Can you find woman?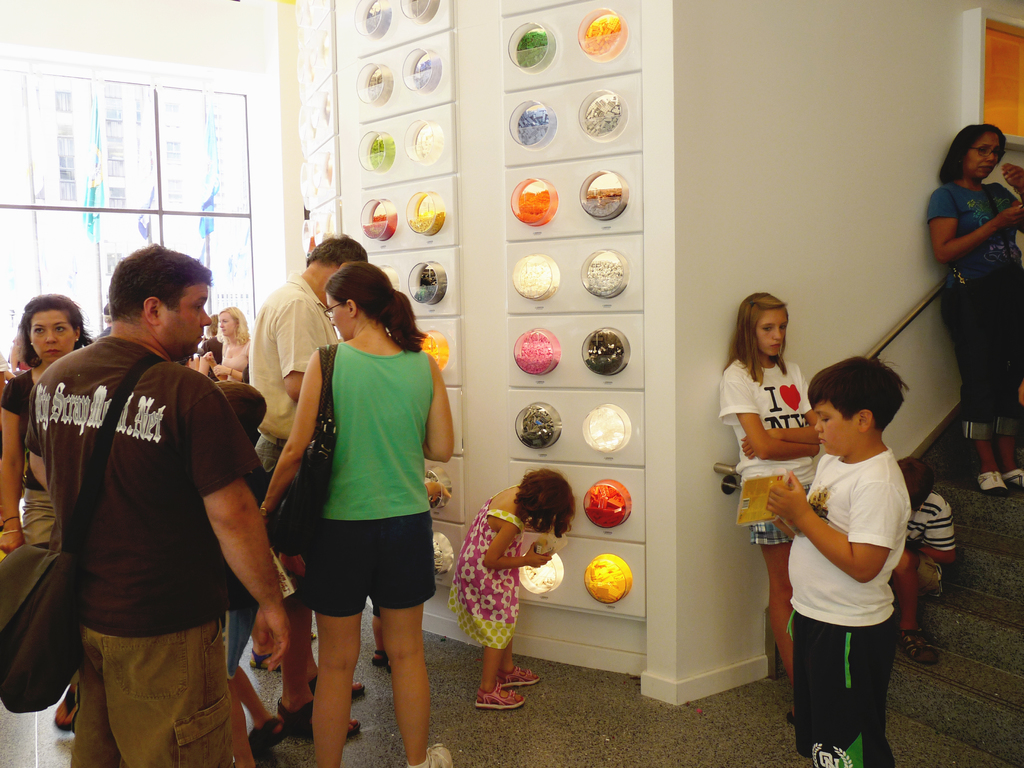
Yes, bounding box: x1=263 y1=240 x2=448 y2=751.
